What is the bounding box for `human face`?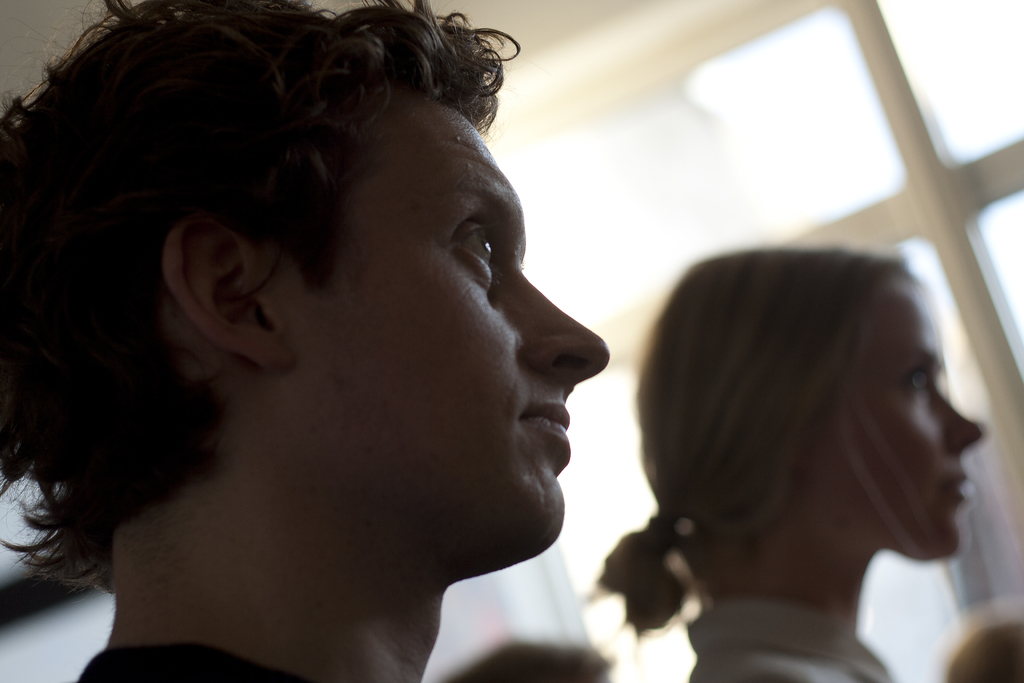
<region>280, 83, 616, 567</region>.
